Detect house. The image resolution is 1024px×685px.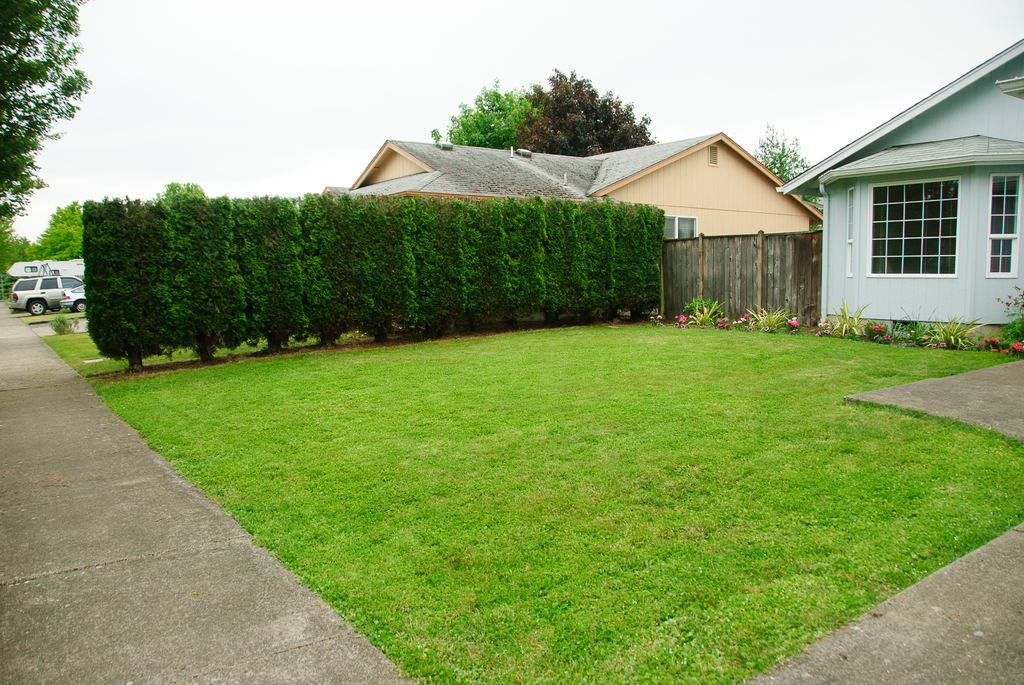
region(780, 40, 1023, 342).
